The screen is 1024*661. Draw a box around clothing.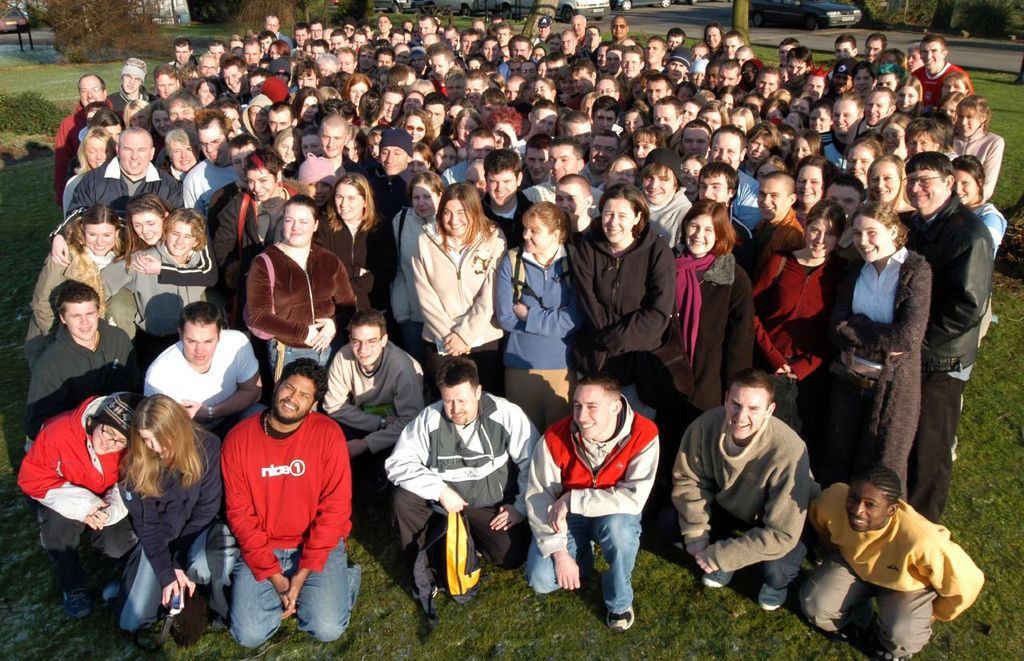
<bbox>209, 389, 342, 622</bbox>.
